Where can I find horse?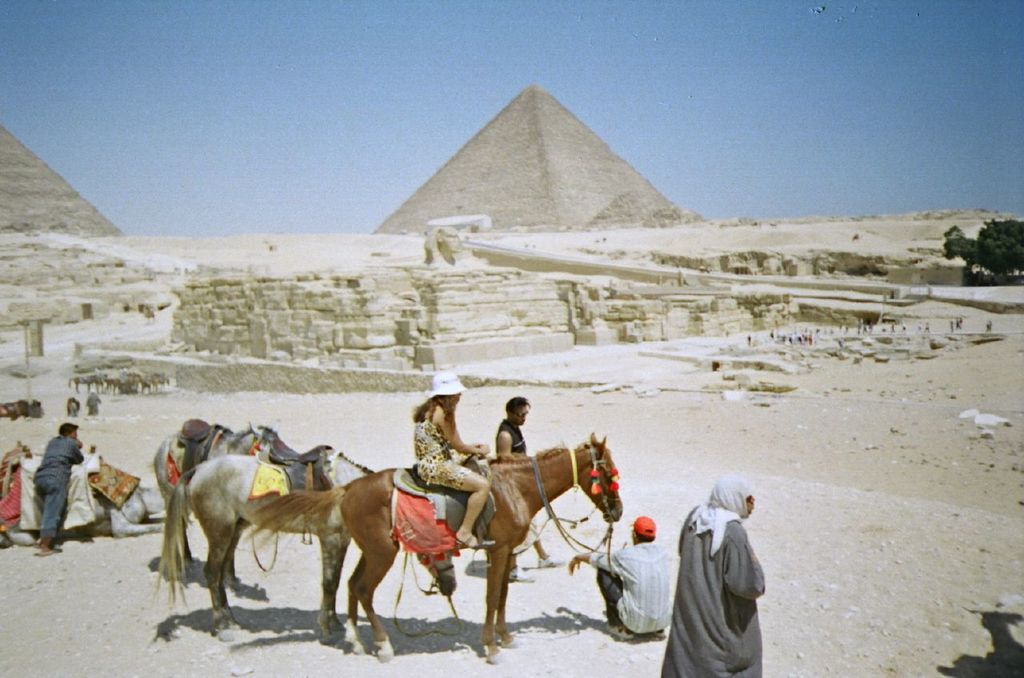
You can find it at bbox(146, 426, 302, 567).
